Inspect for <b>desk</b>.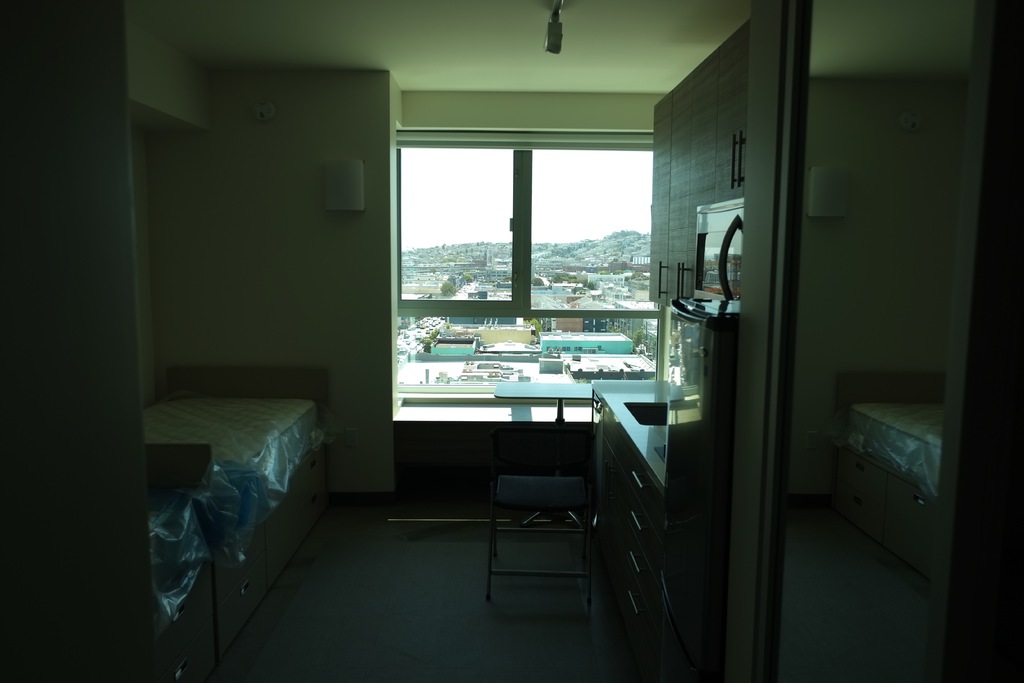
Inspection: detection(584, 372, 670, 678).
